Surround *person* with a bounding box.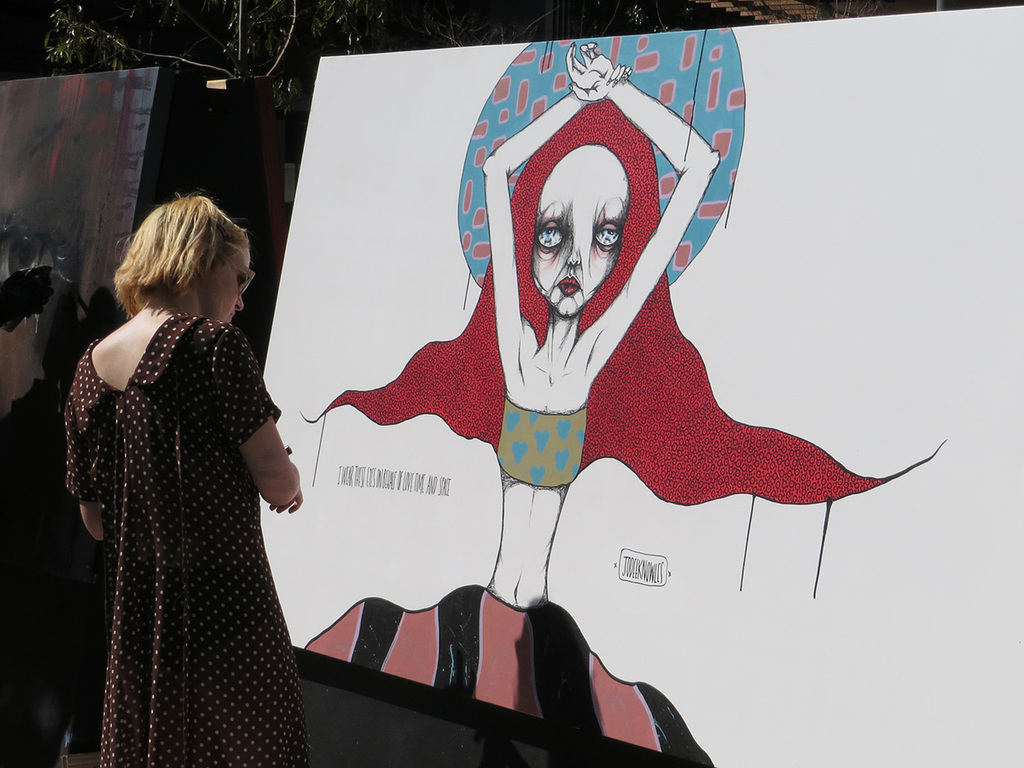
480:34:717:618.
